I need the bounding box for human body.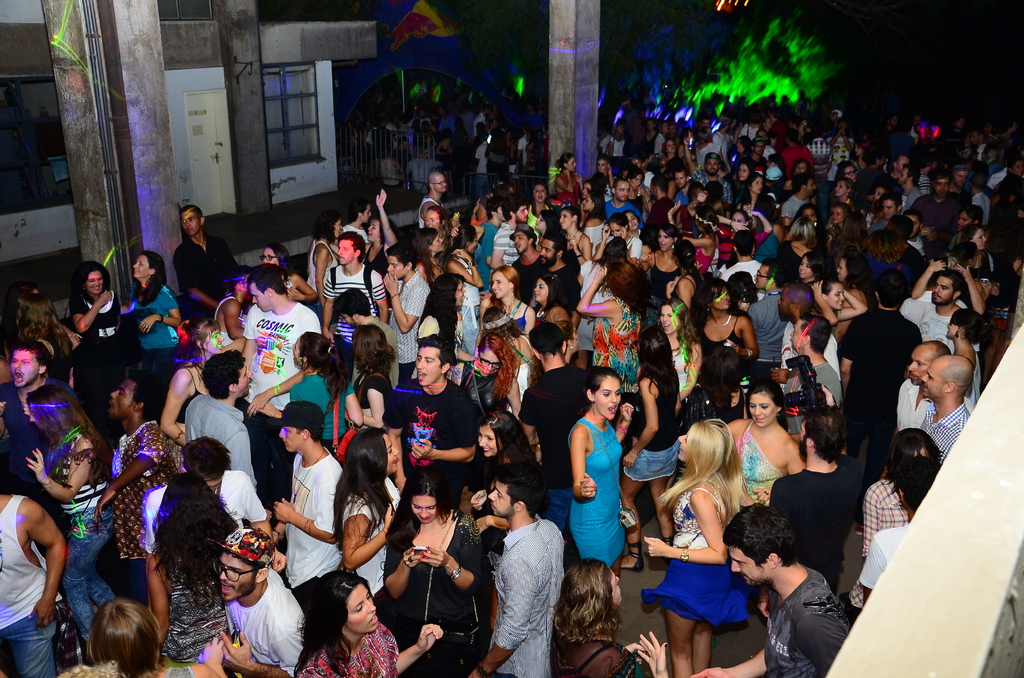
Here it is: select_region(948, 203, 979, 245).
